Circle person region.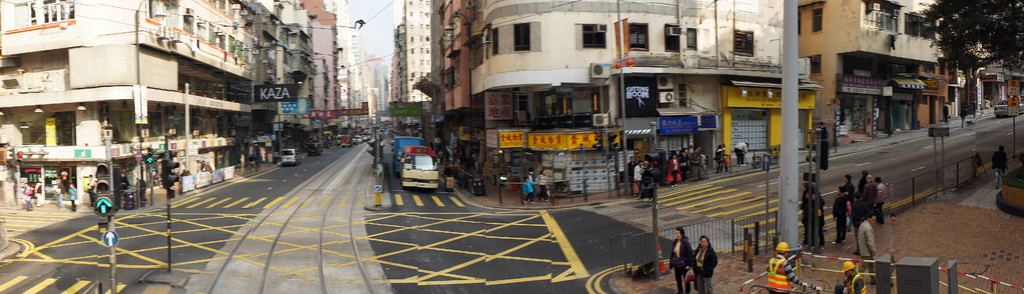
Region: 764:244:791:293.
